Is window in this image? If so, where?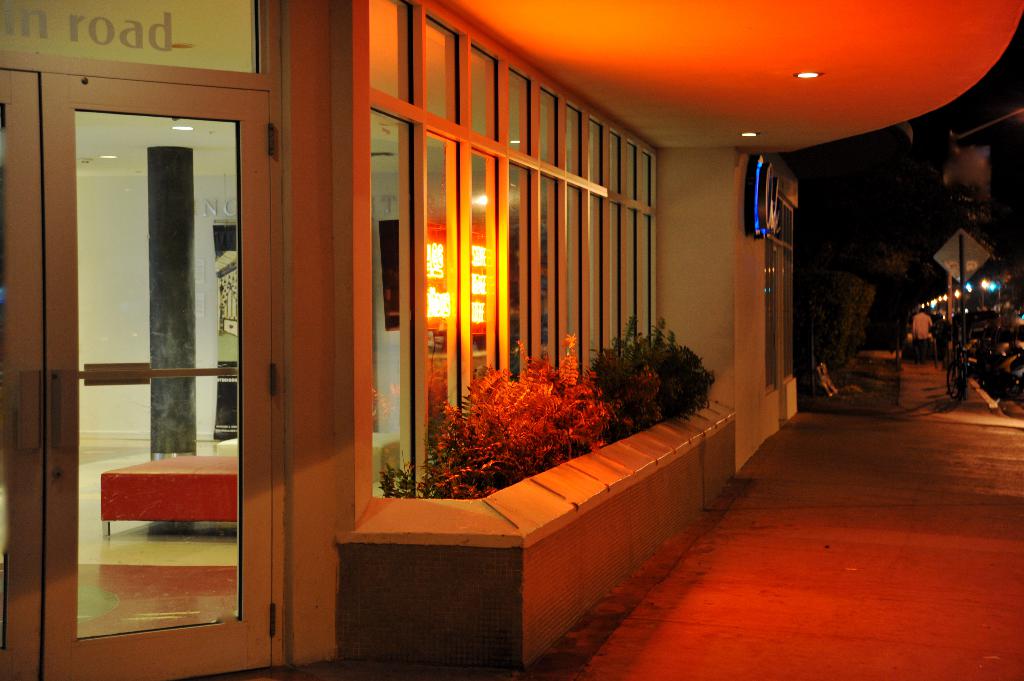
Yes, at (470,33,508,381).
